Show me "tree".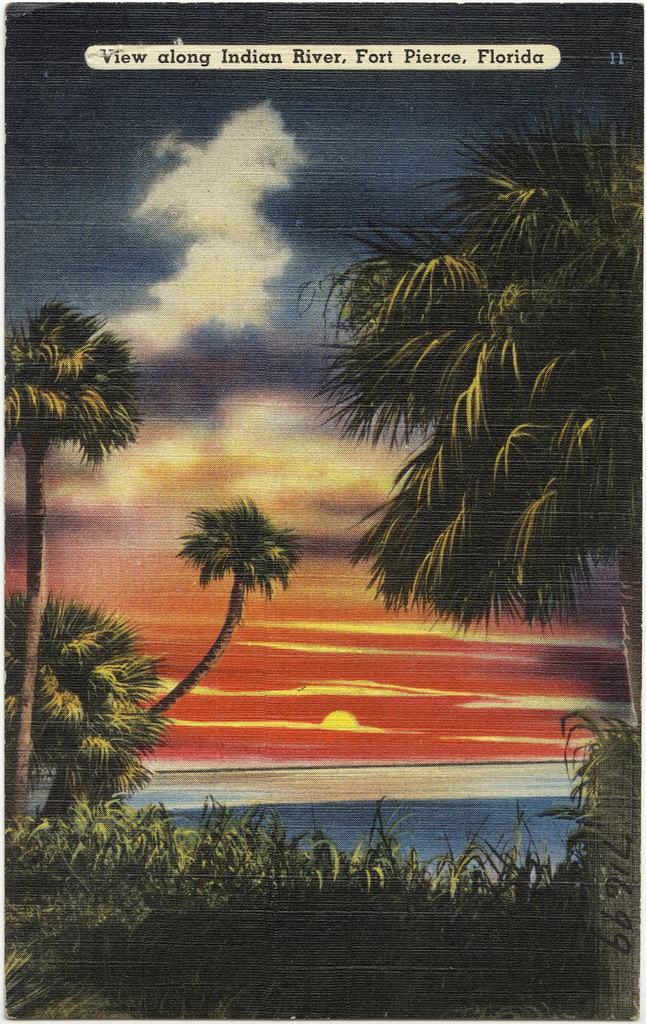
"tree" is here: bbox(285, 102, 645, 738).
